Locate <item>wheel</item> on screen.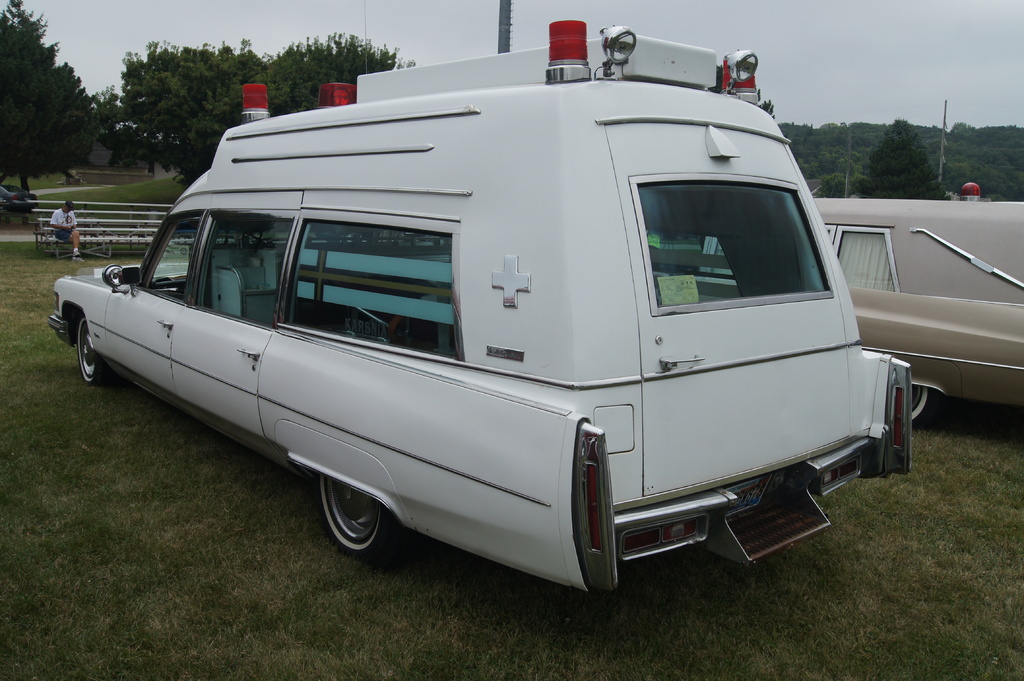
On screen at 913 383 936 420.
